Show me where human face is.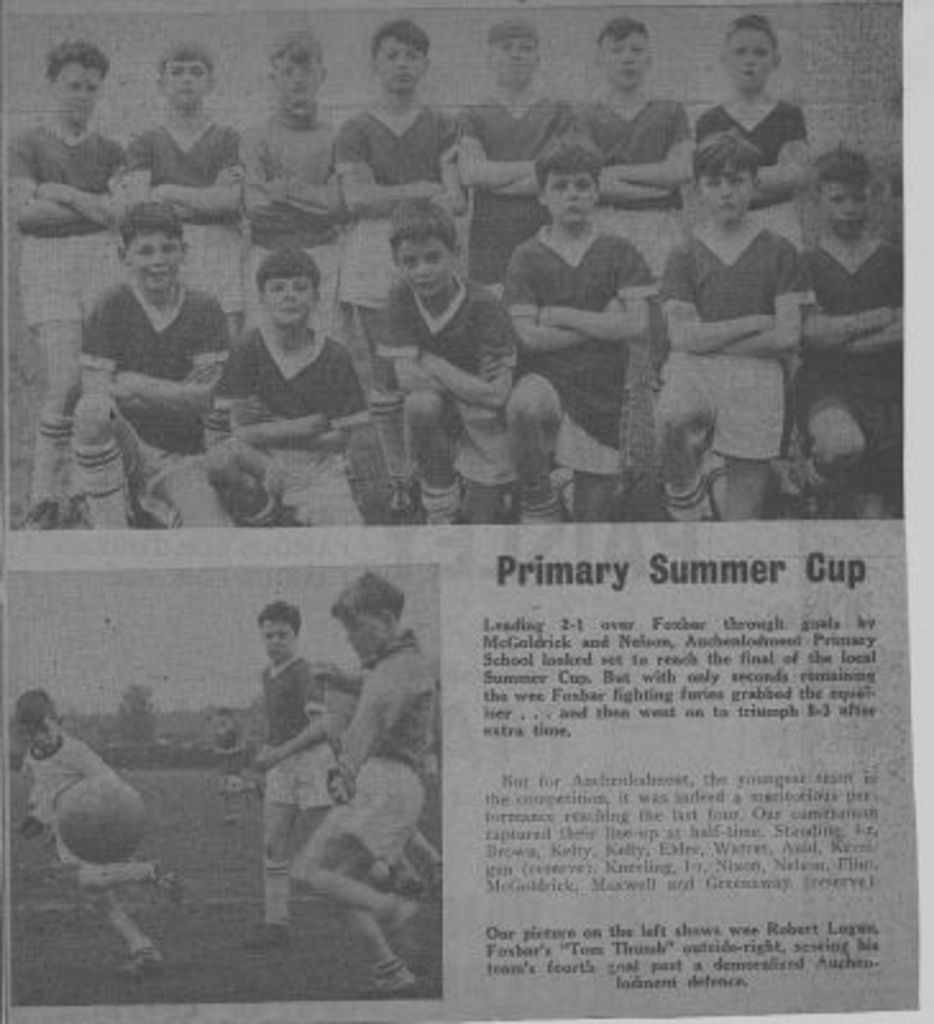
human face is at {"x1": 696, "y1": 156, "x2": 745, "y2": 210}.
